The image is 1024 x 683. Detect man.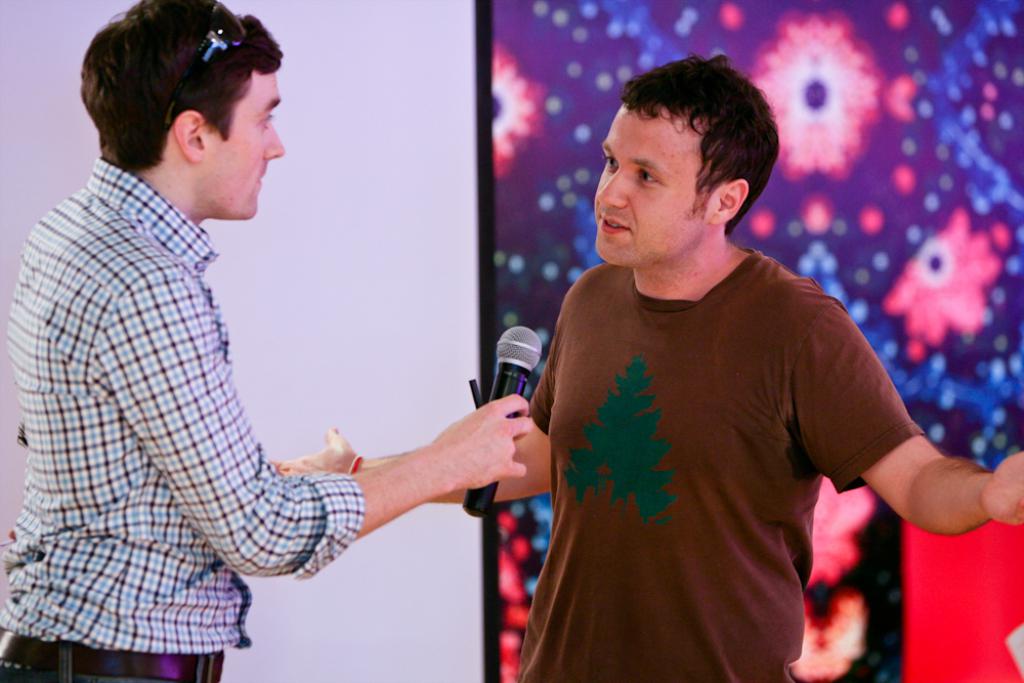
Detection: [x1=0, y1=0, x2=538, y2=682].
